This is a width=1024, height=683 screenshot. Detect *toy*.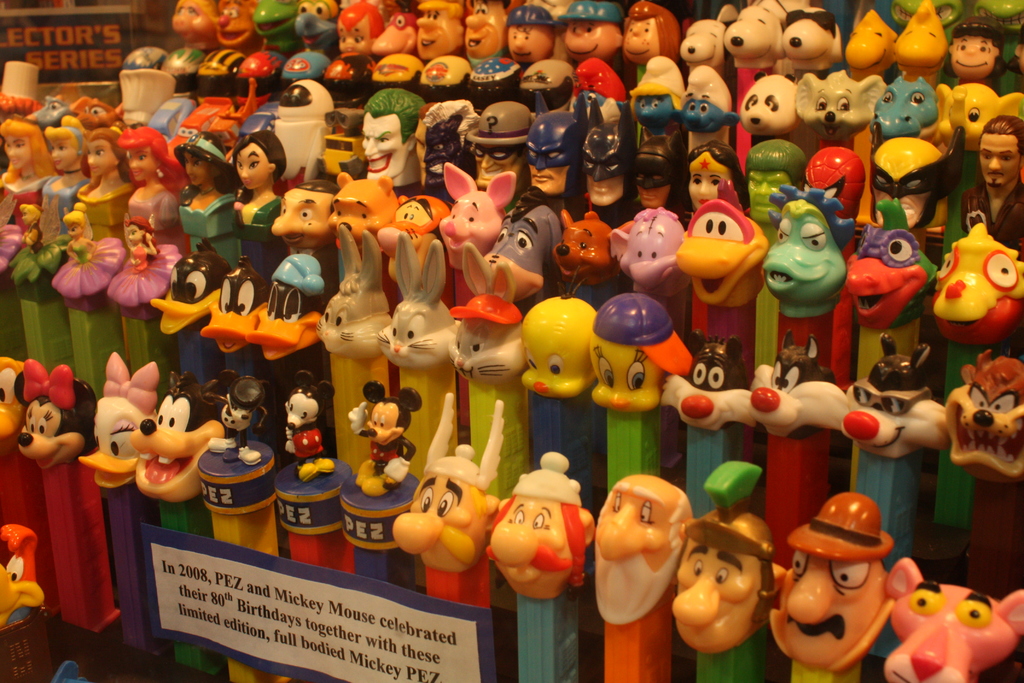
351,89,431,189.
